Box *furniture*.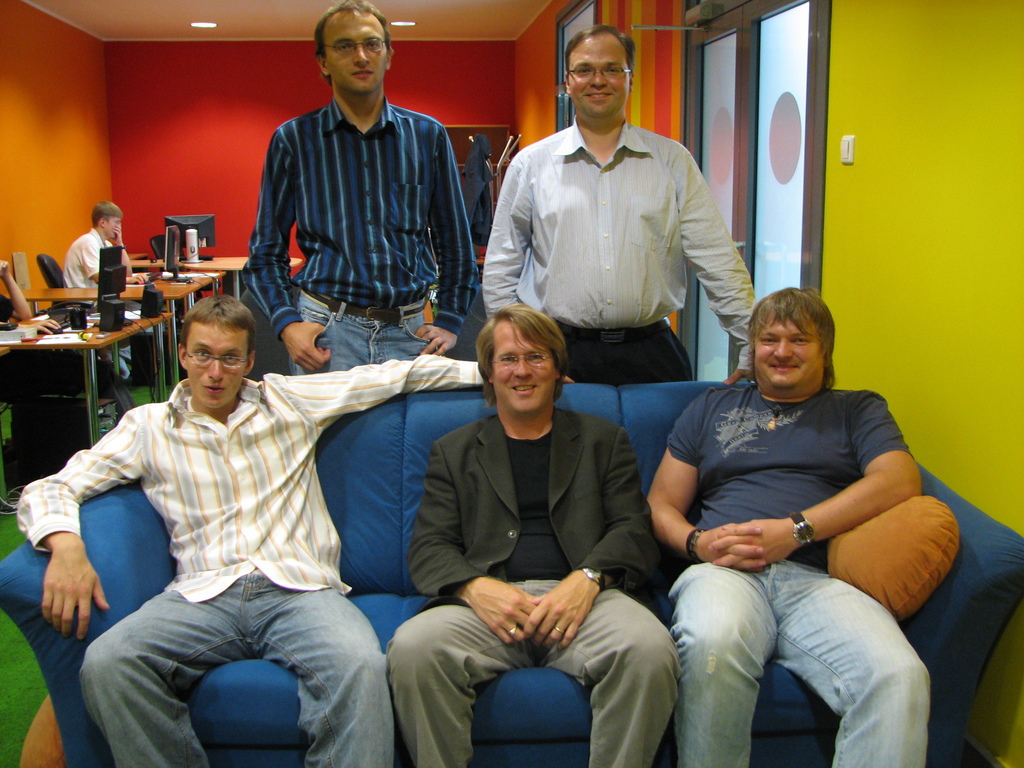
(x1=0, y1=383, x2=1023, y2=767).
